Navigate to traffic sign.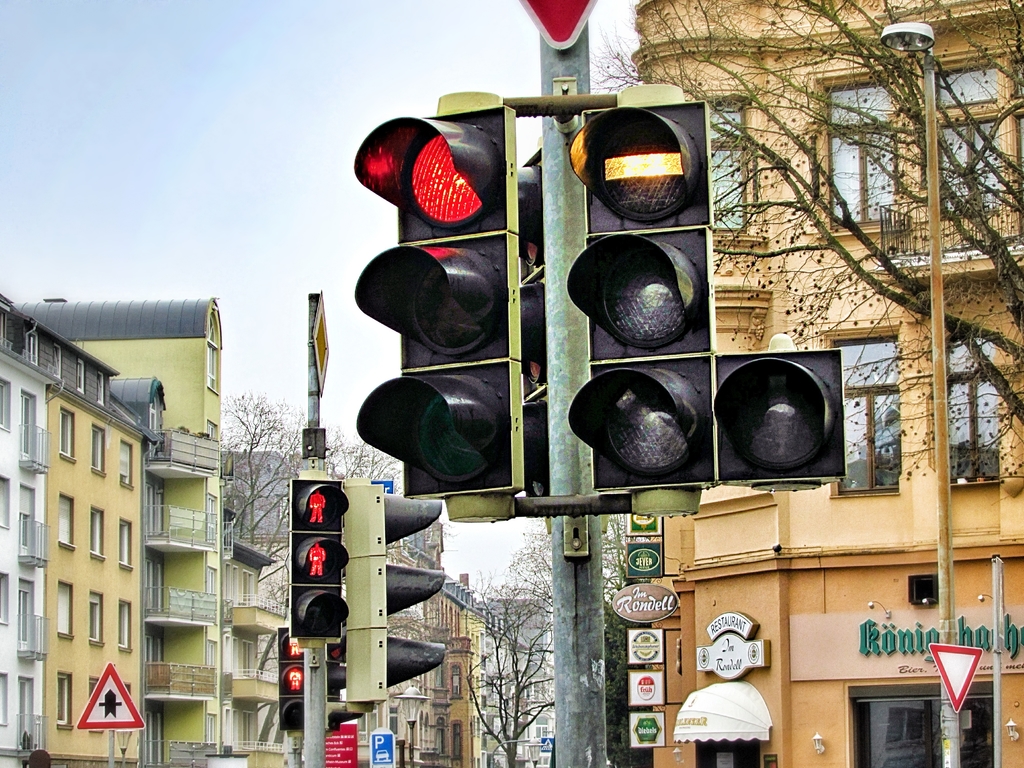
Navigation target: 382/490/445/693.
